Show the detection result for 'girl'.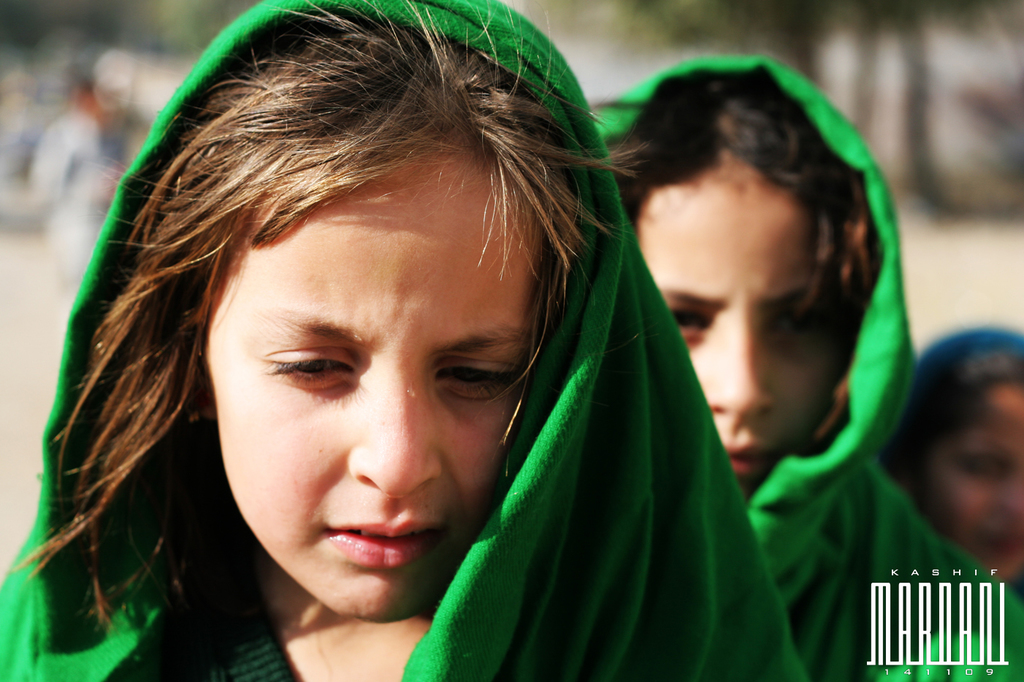
bbox(0, 0, 806, 681).
